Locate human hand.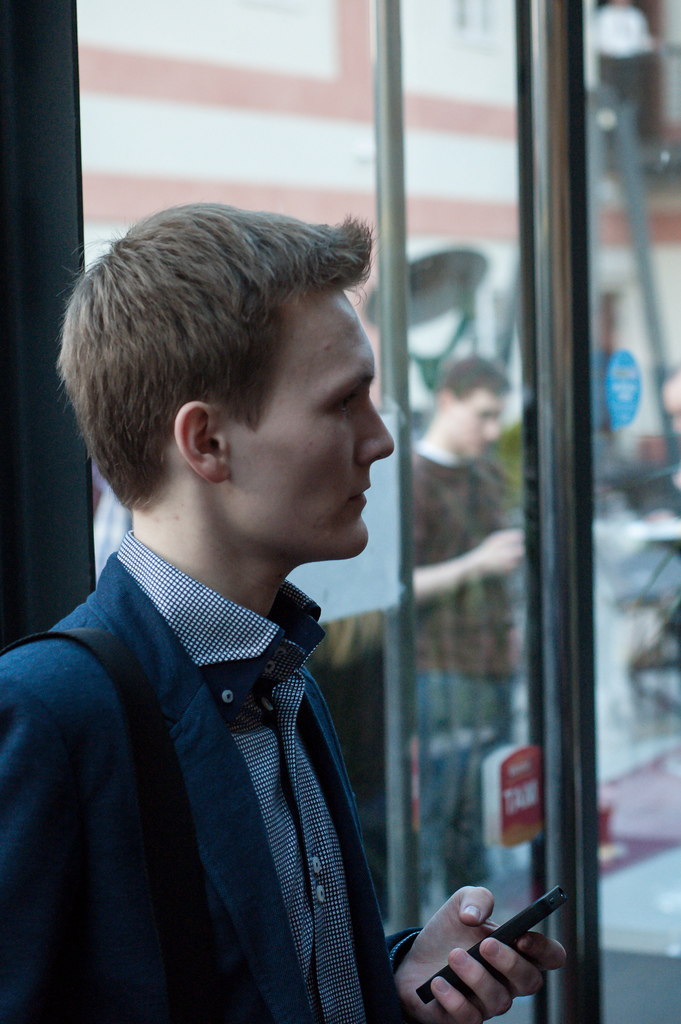
Bounding box: [left=476, top=526, right=527, bottom=580].
